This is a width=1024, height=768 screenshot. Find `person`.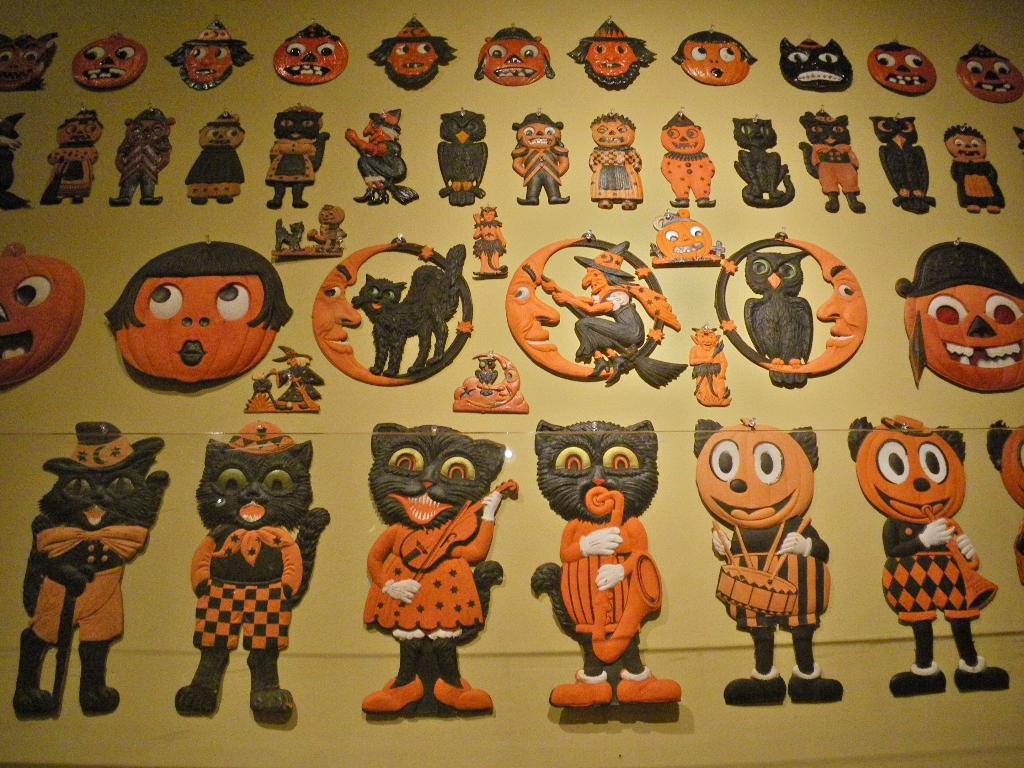
Bounding box: BBox(182, 103, 242, 209).
